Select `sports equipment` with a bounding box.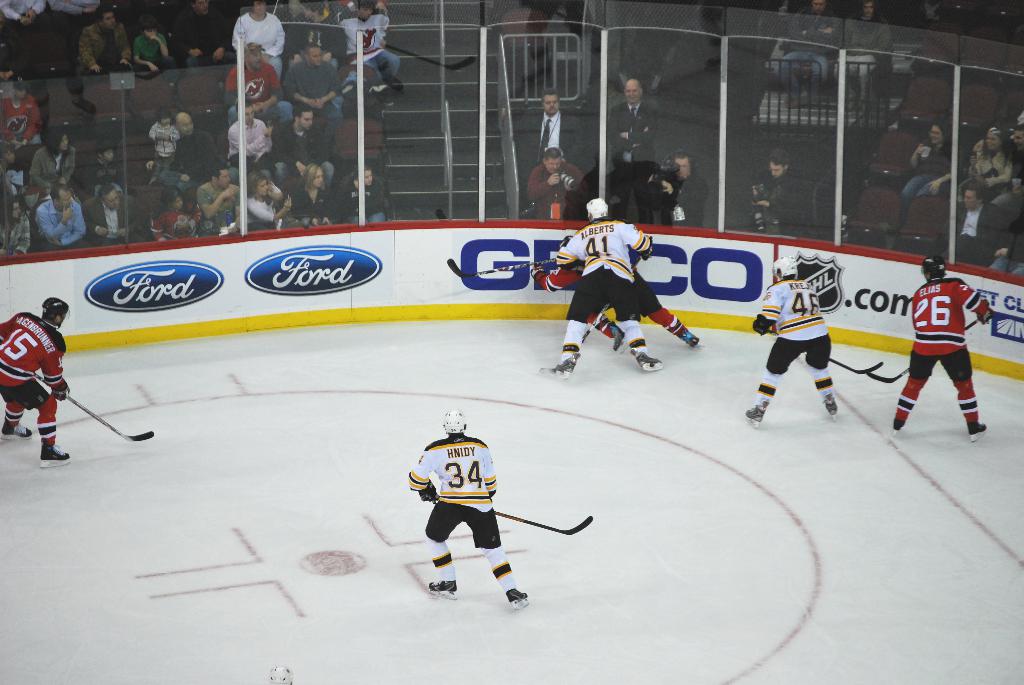
[49,379,68,403].
